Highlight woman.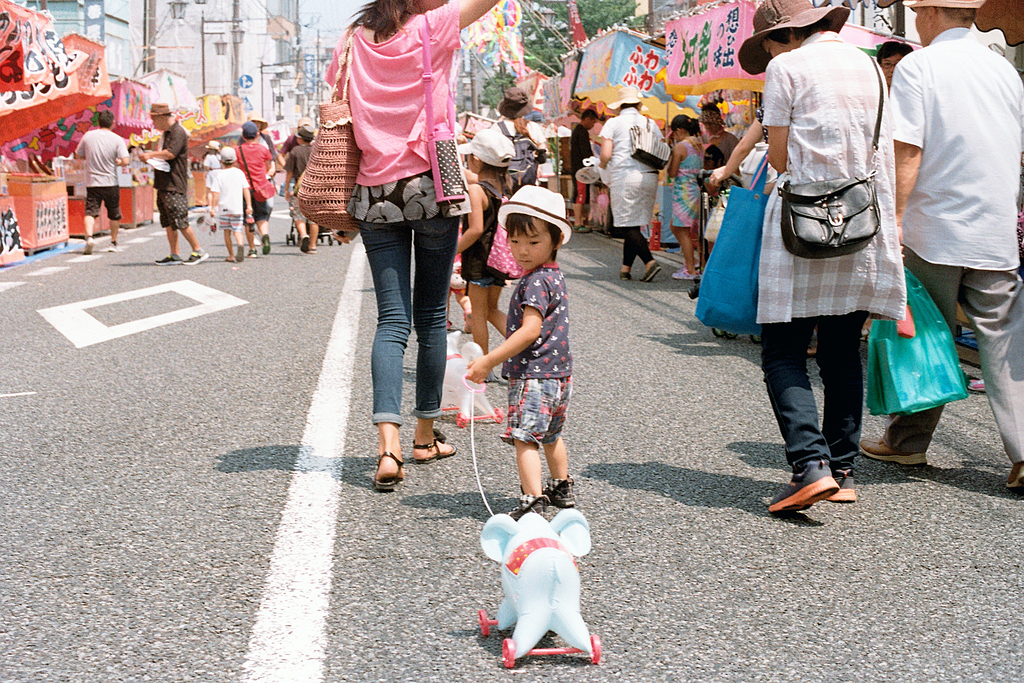
Highlighted region: crop(310, 0, 484, 484).
